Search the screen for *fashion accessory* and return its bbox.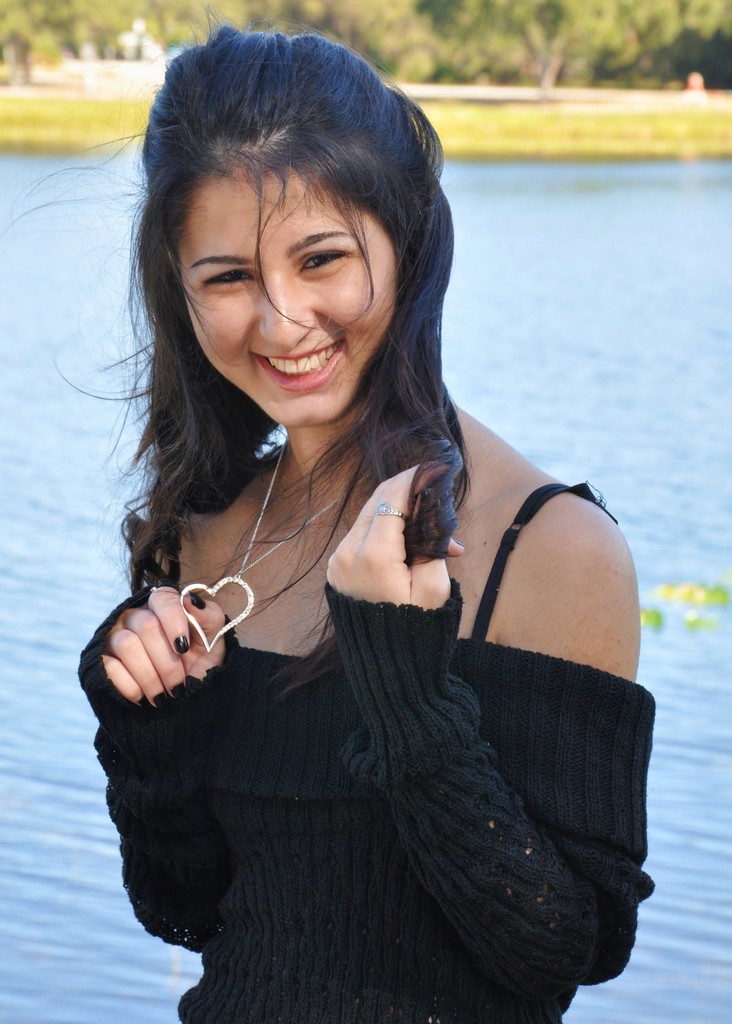
Found: <bbox>373, 501, 408, 519</bbox>.
